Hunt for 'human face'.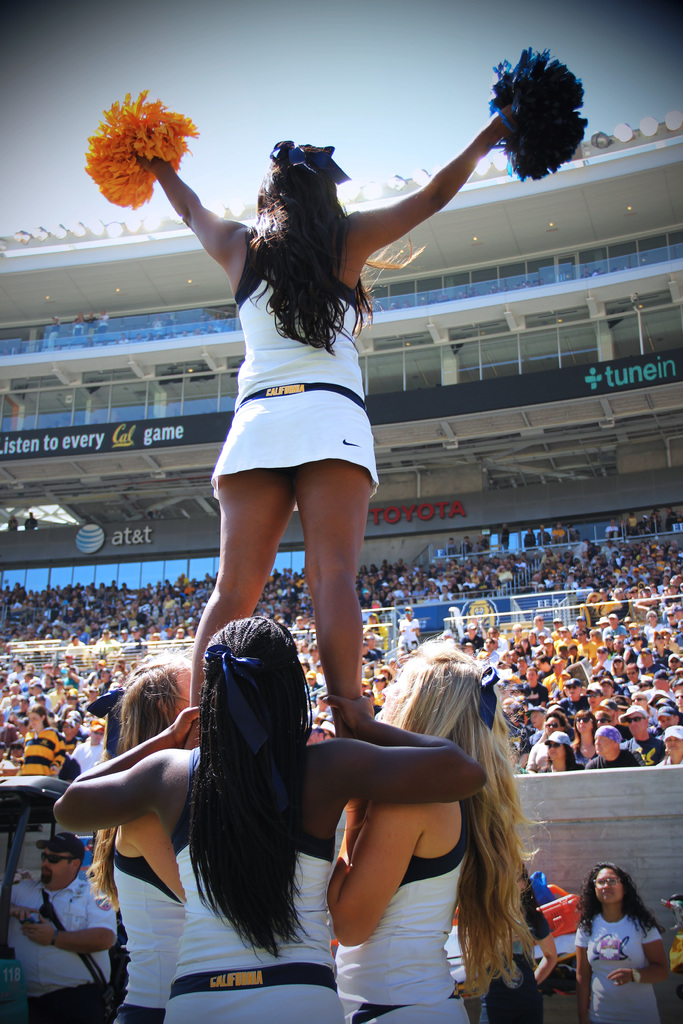
Hunted down at <region>591, 863, 628, 903</region>.
